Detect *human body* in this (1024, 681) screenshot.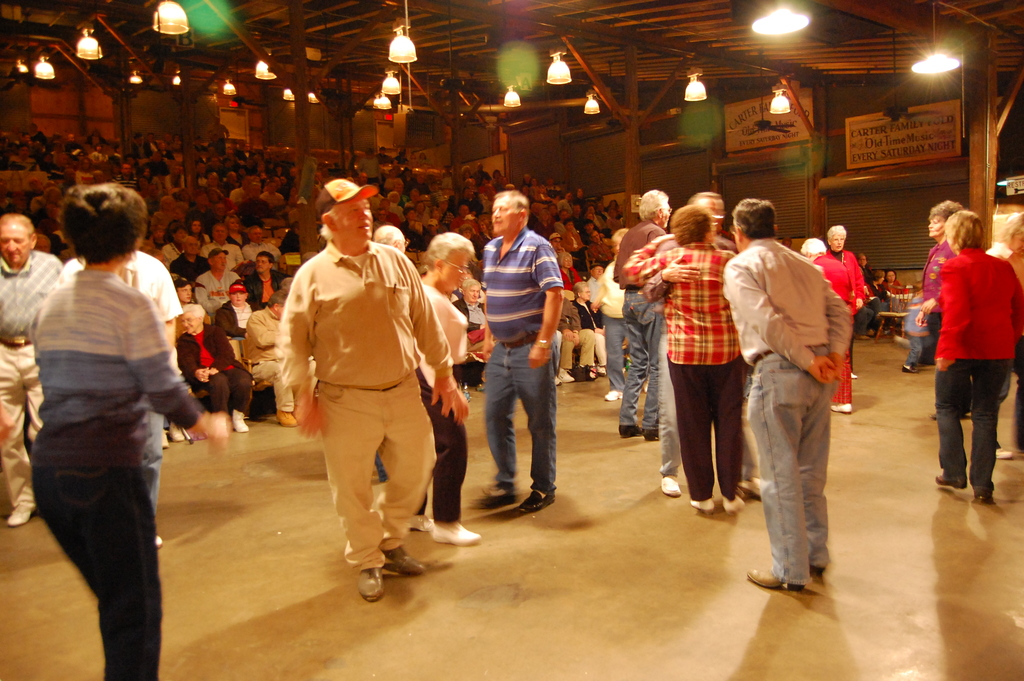
Detection: (x1=31, y1=165, x2=52, y2=191).
